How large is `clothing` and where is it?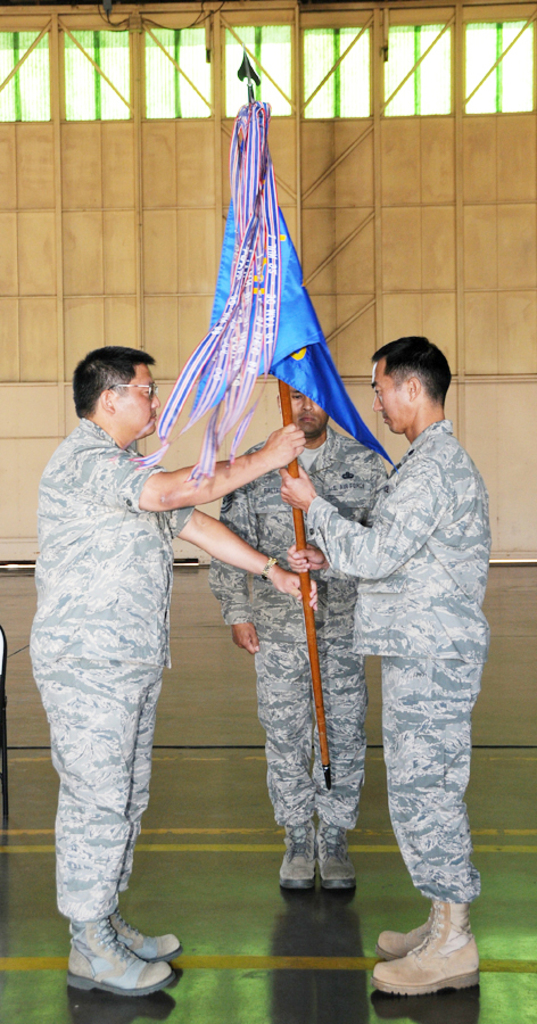
Bounding box: bbox(26, 412, 197, 922).
